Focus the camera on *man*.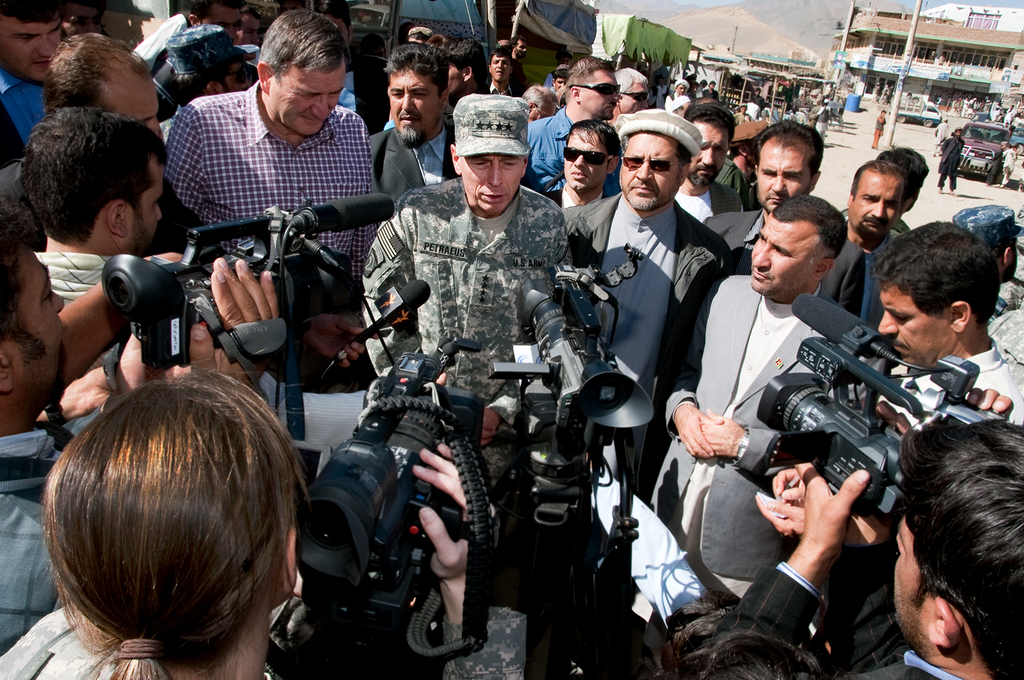
Focus region: <region>651, 190, 889, 610</region>.
